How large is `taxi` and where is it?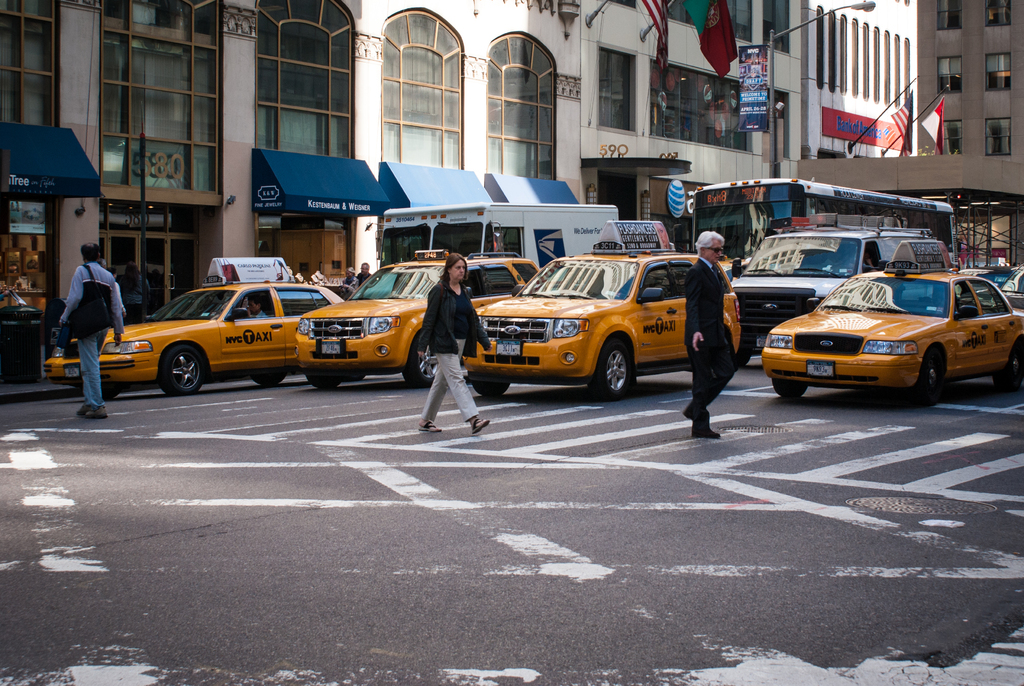
Bounding box: box(460, 222, 746, 402).
